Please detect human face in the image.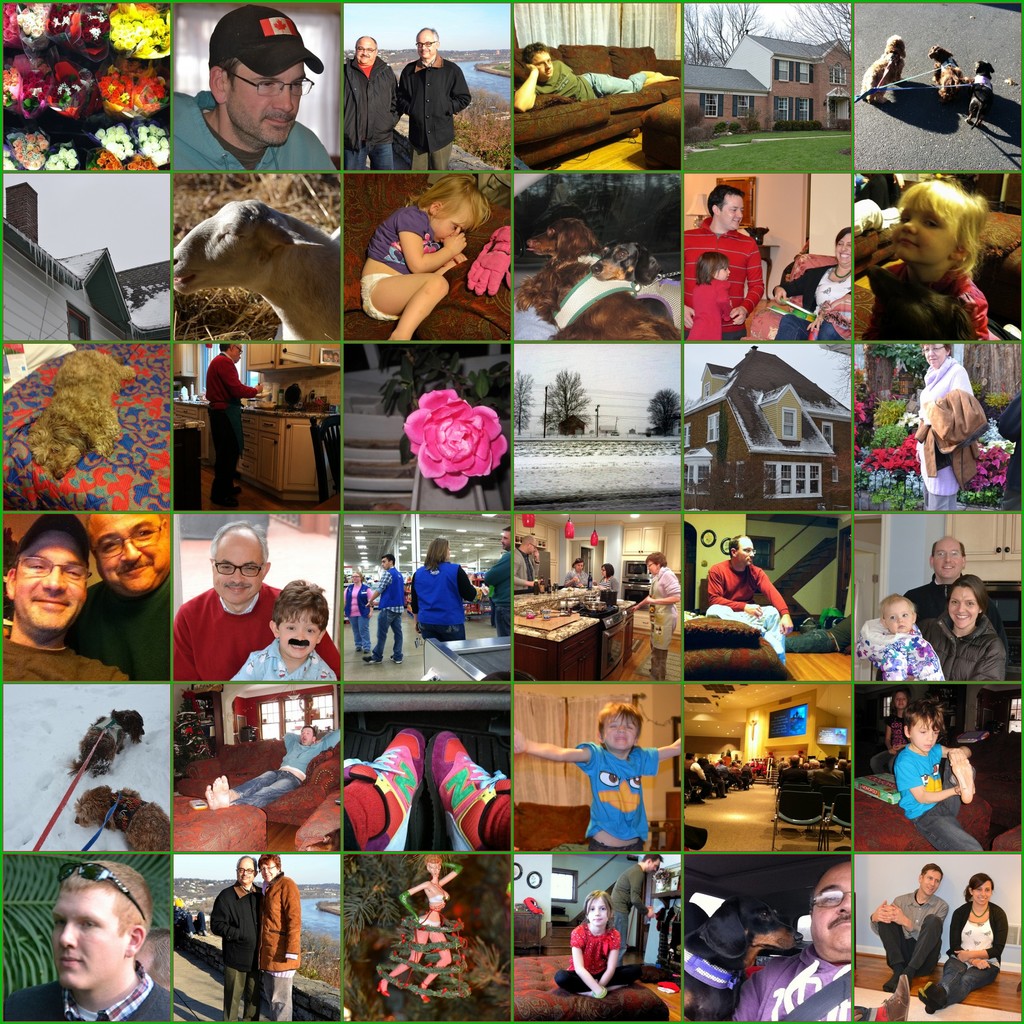
276,615,323,657.
